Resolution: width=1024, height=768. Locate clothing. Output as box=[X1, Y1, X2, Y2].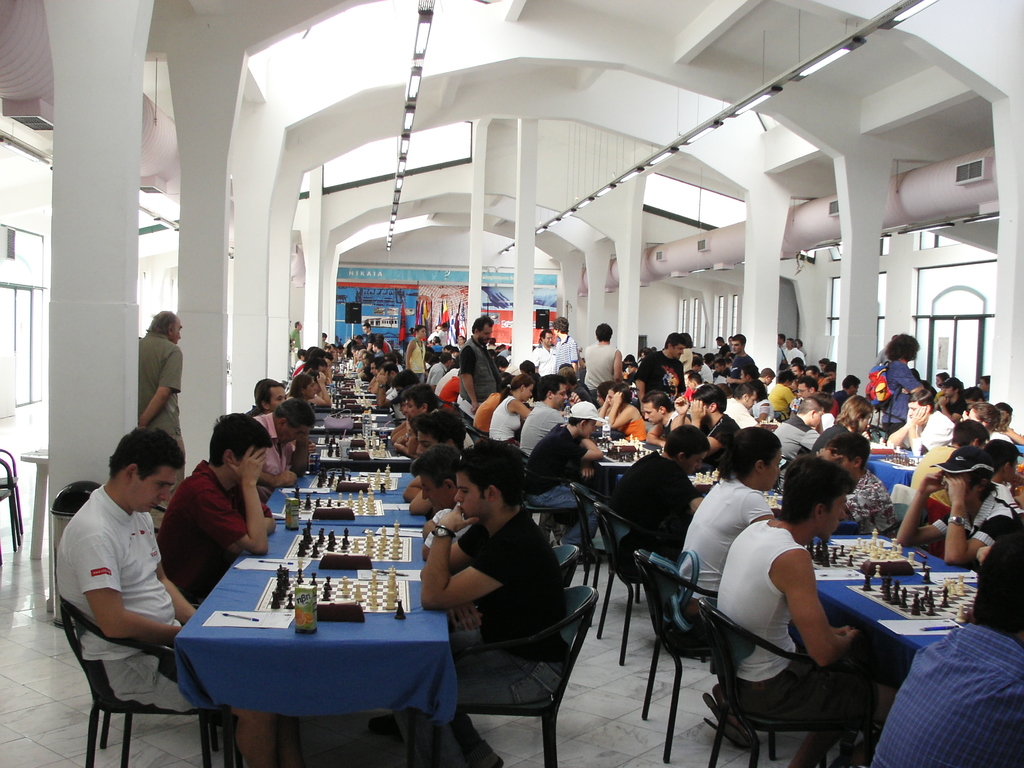
box=[294, 362, 301, 367].
